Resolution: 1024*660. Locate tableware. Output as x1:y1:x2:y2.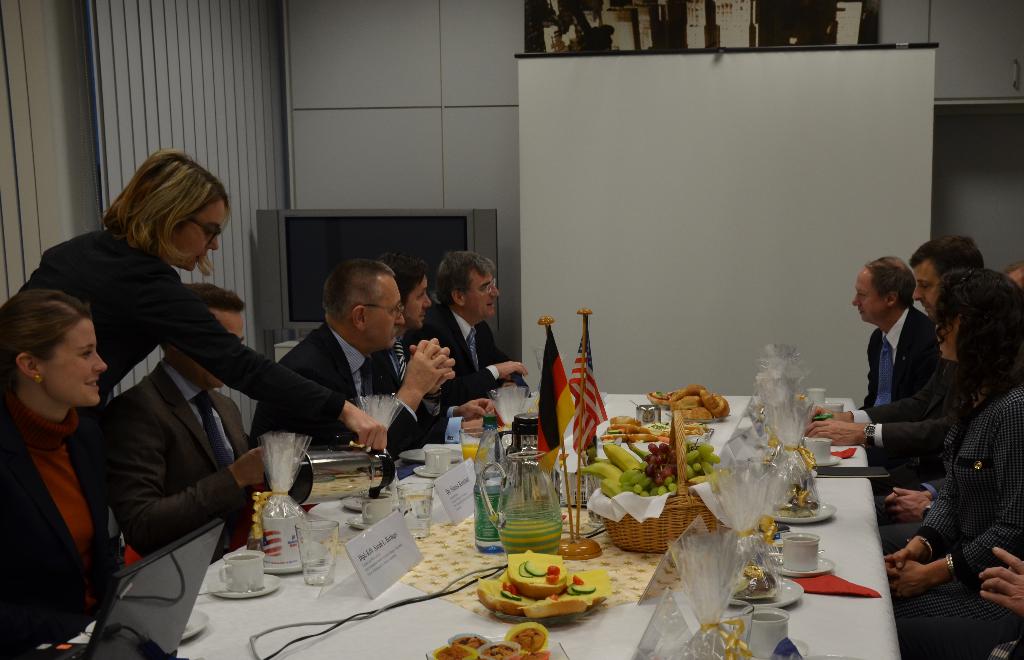
650:597:751:659.
